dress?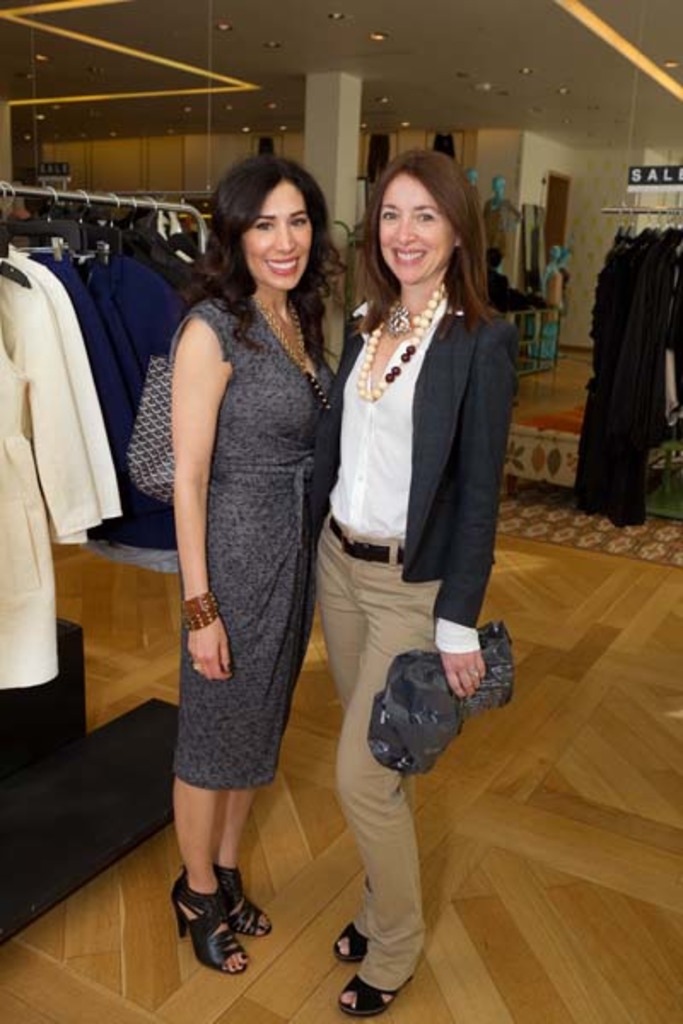
169,294,347,788
